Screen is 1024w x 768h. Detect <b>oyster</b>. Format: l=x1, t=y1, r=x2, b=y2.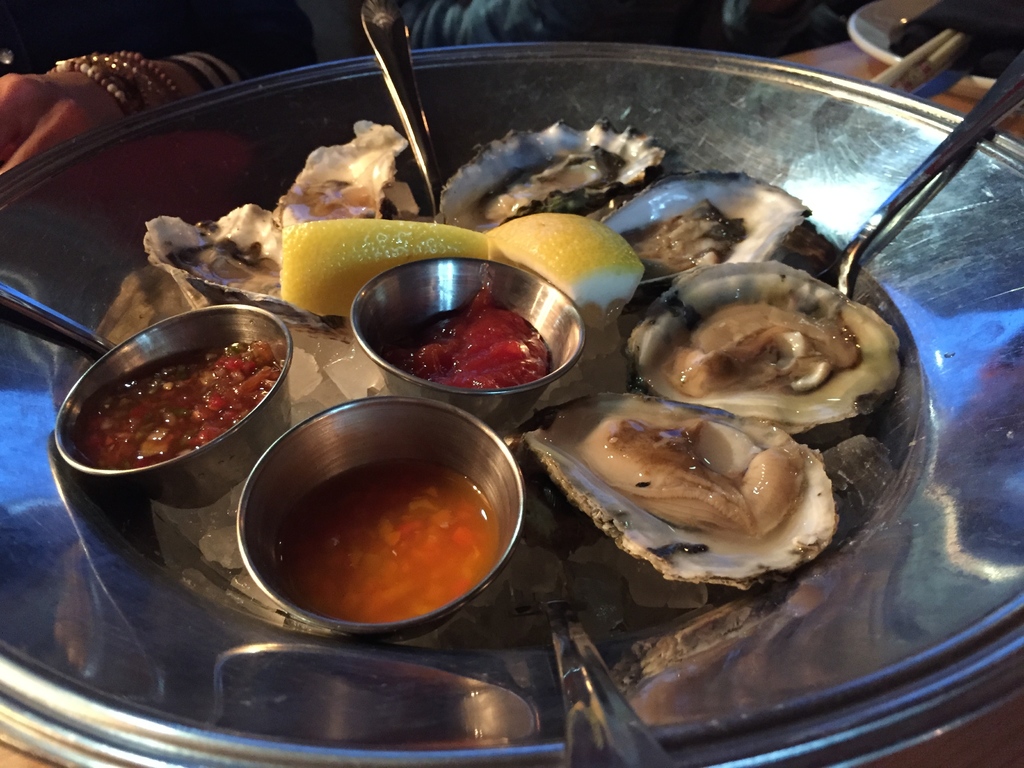
l=515, t=387, r=837, b=588.
